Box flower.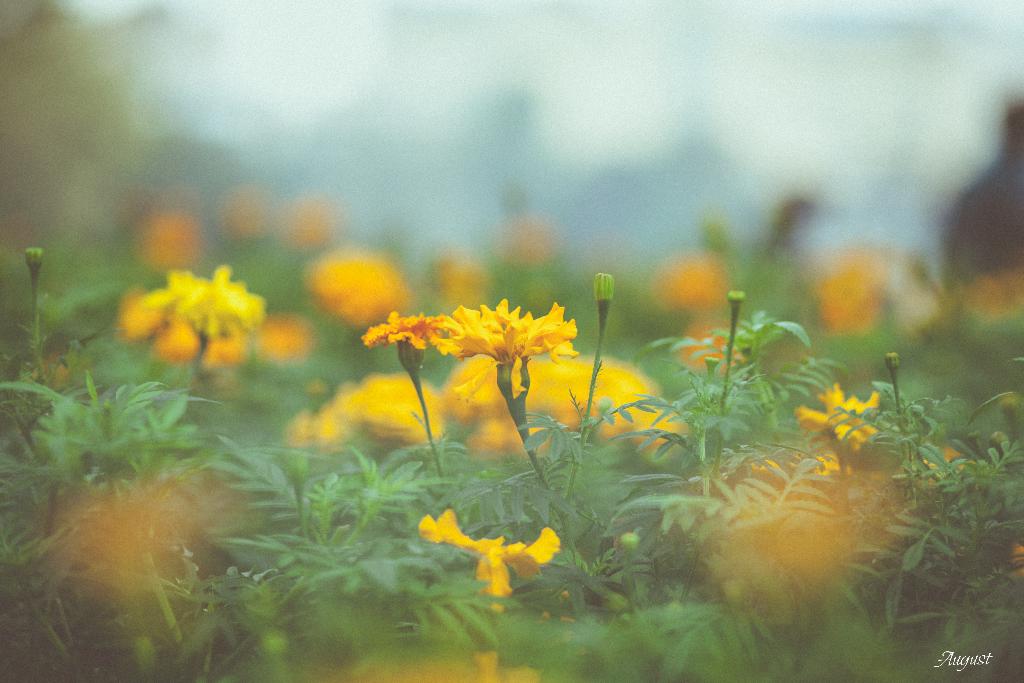
region(420, 520, 574, 601).
